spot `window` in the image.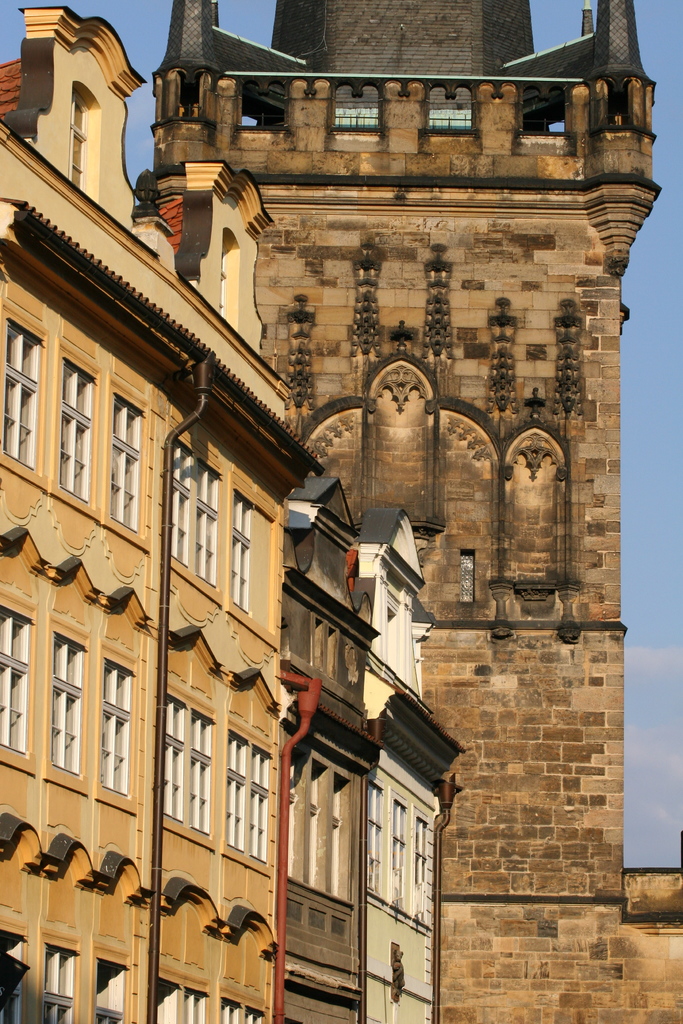
`window` found at l=233, t=490, r=250, b=616.
